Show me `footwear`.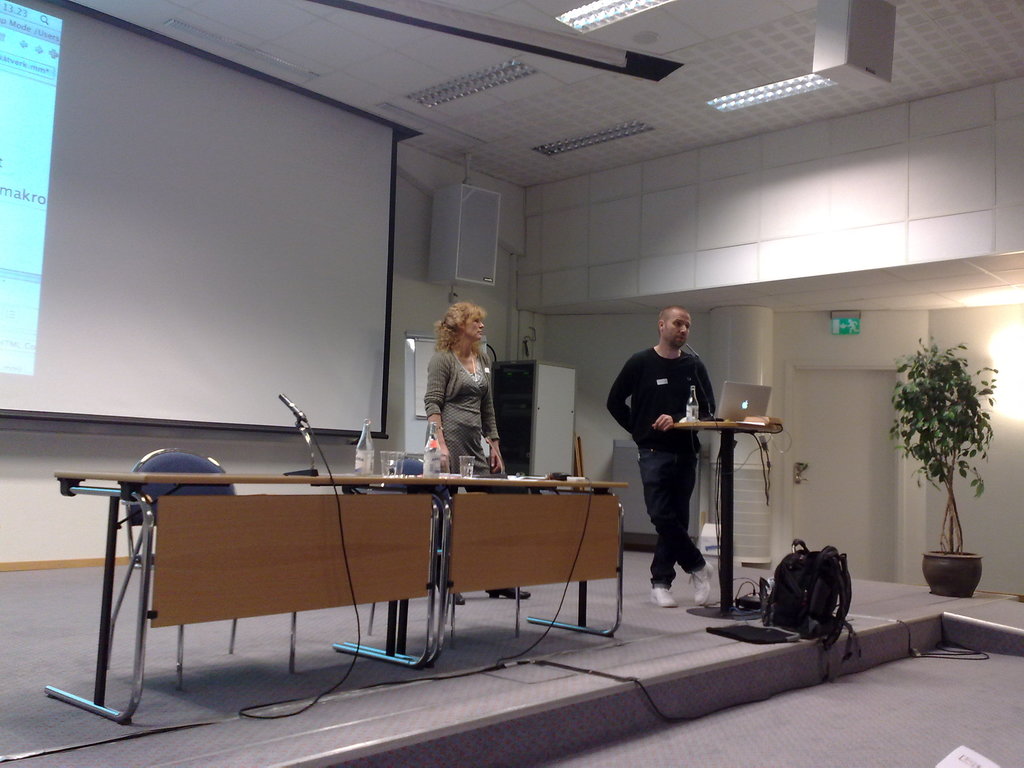
`footwear` is here: 700:568:709:600.
